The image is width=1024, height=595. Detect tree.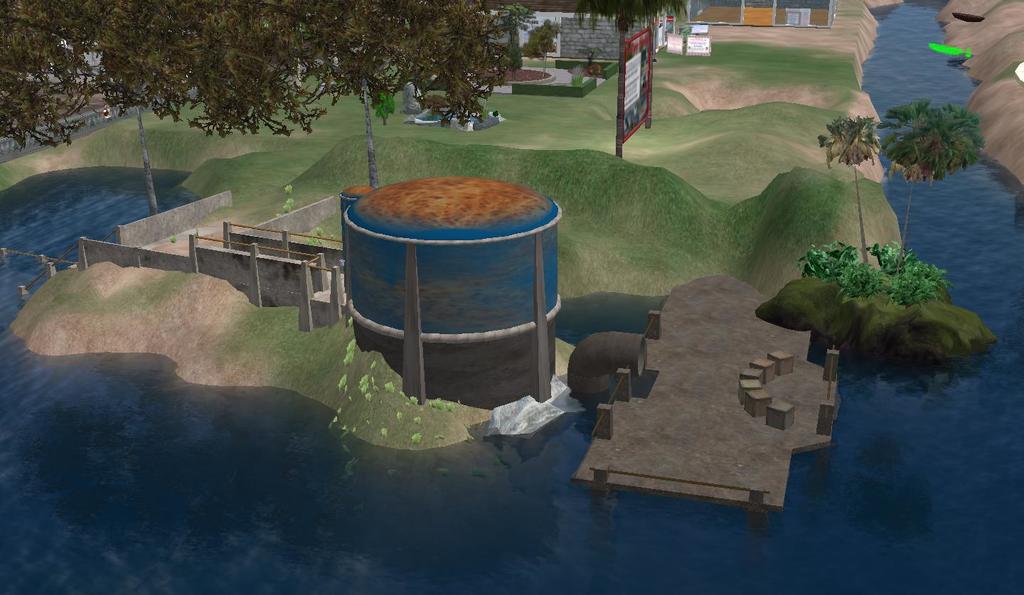
Detection: 879:100:986:262.
